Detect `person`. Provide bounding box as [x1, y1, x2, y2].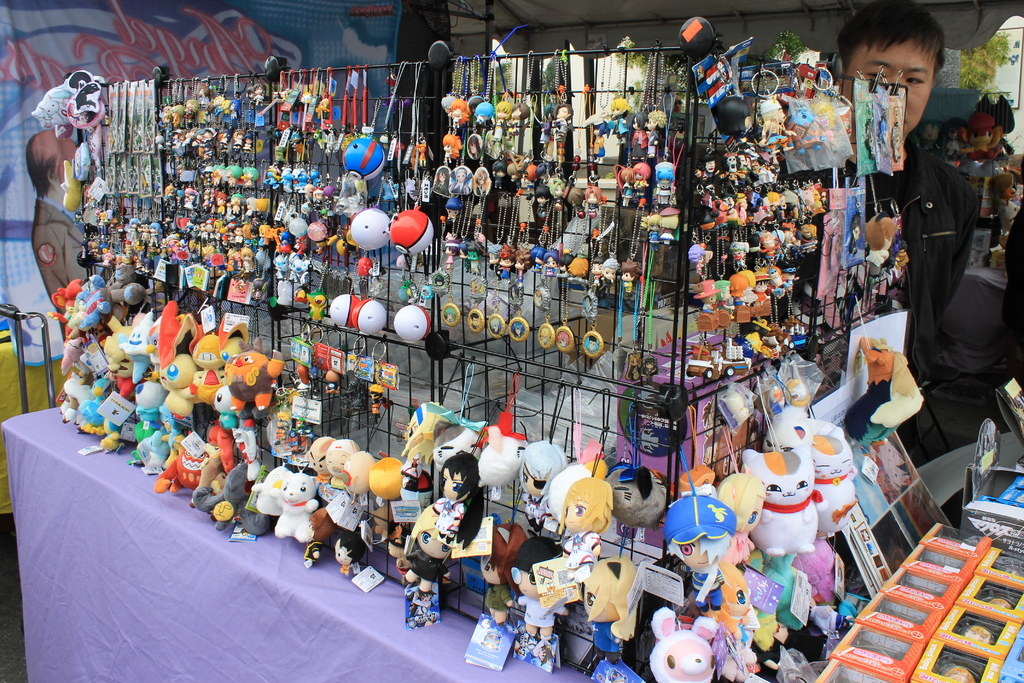
[435, 274, 445, 286].
